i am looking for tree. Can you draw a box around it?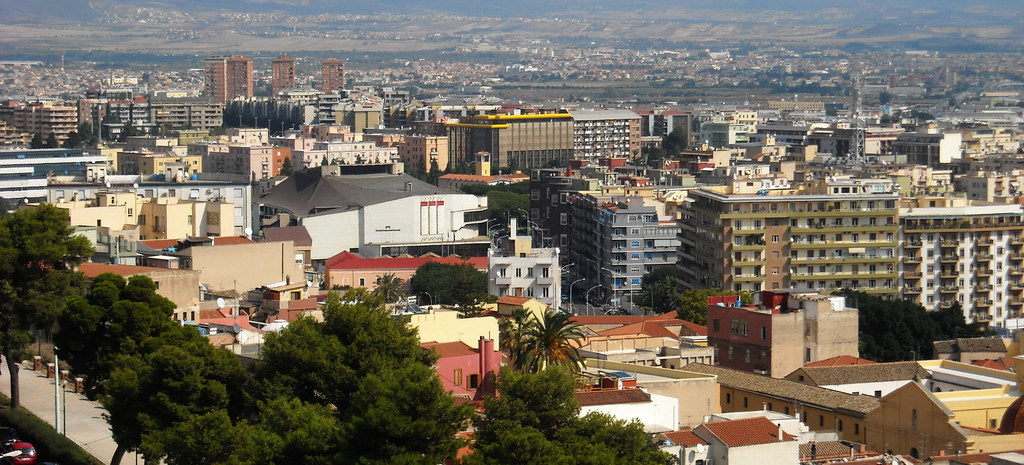
Sure, the bounding box is (x1=412, y1=154, x2=428, y2=179).
